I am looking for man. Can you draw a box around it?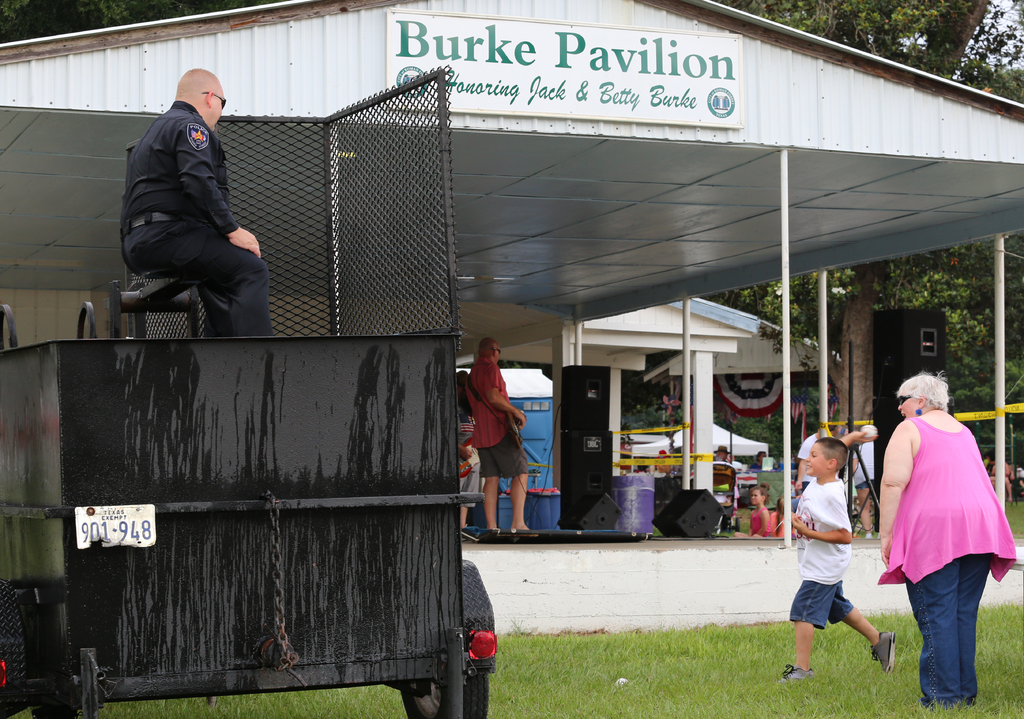
Sure, the bounding box is box(464, 338, 545, 549).
